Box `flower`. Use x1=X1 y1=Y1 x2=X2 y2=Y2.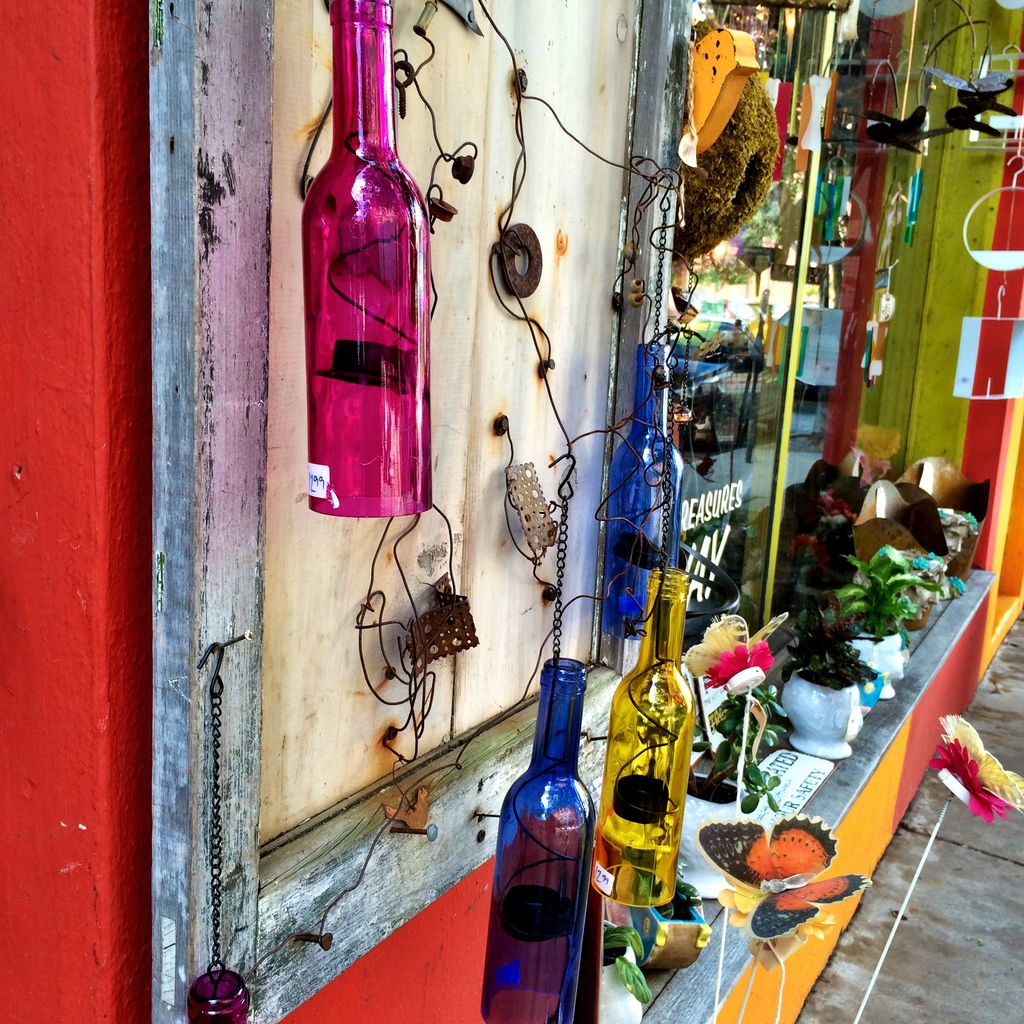
x1=715 y1=874 x2=836 y2=937.
